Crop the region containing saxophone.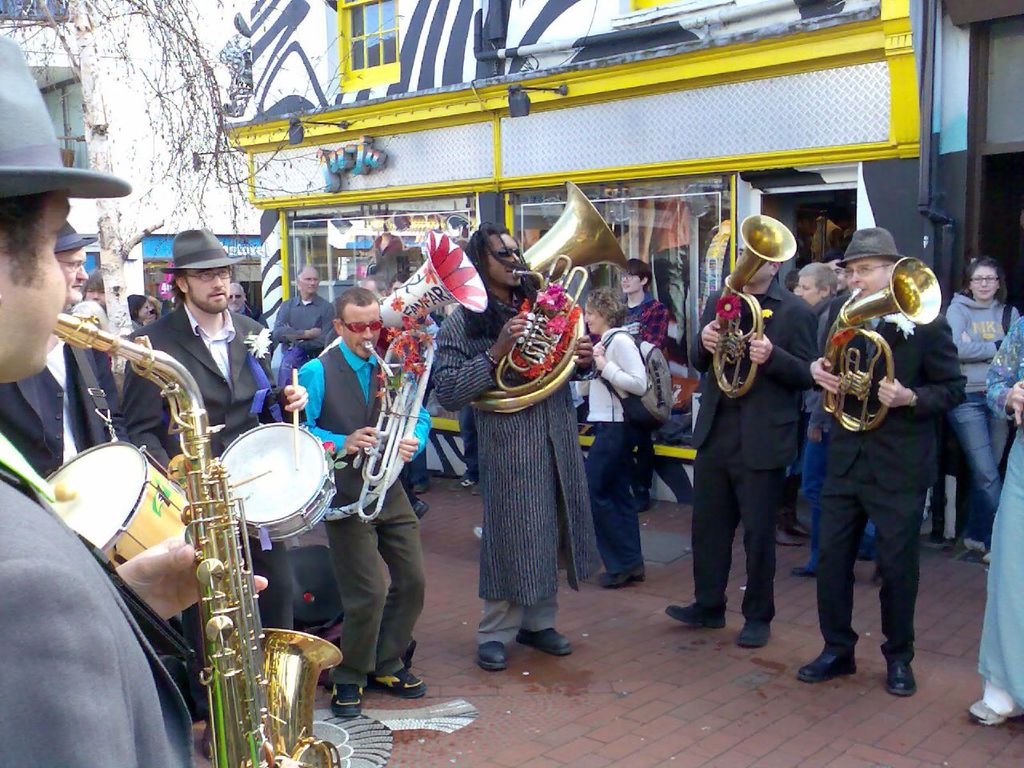
Crop region: <bbox>709, 218, 797, 410</bbox>.
